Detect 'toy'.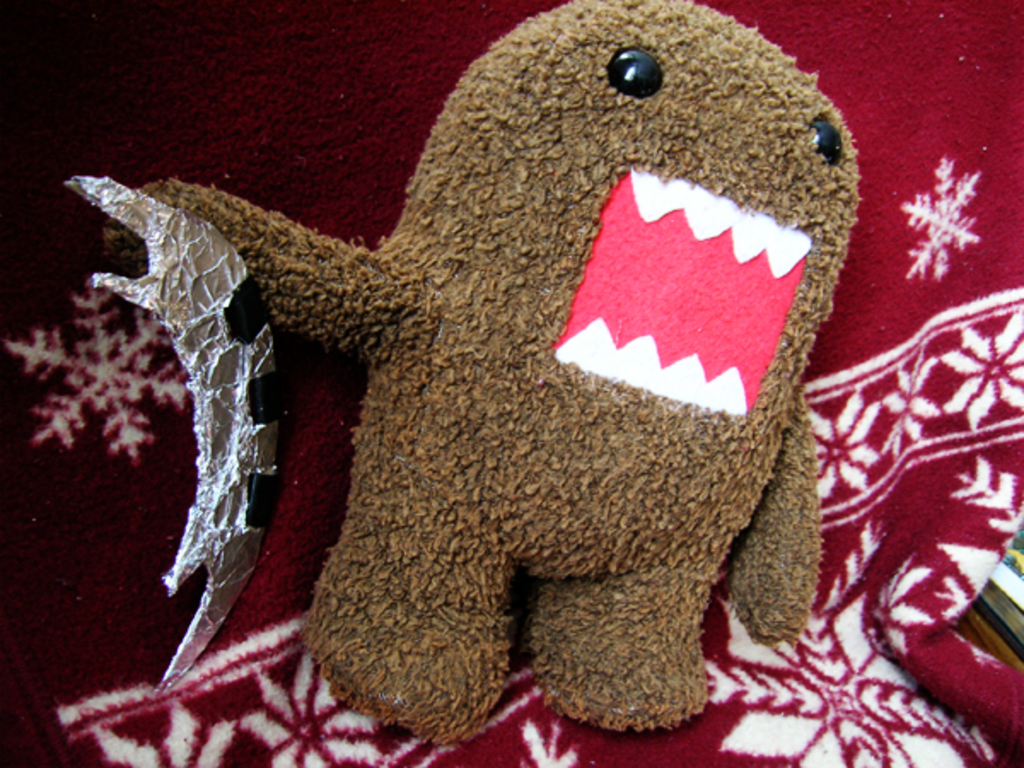
Detected at 63, 0, 865, 741.
